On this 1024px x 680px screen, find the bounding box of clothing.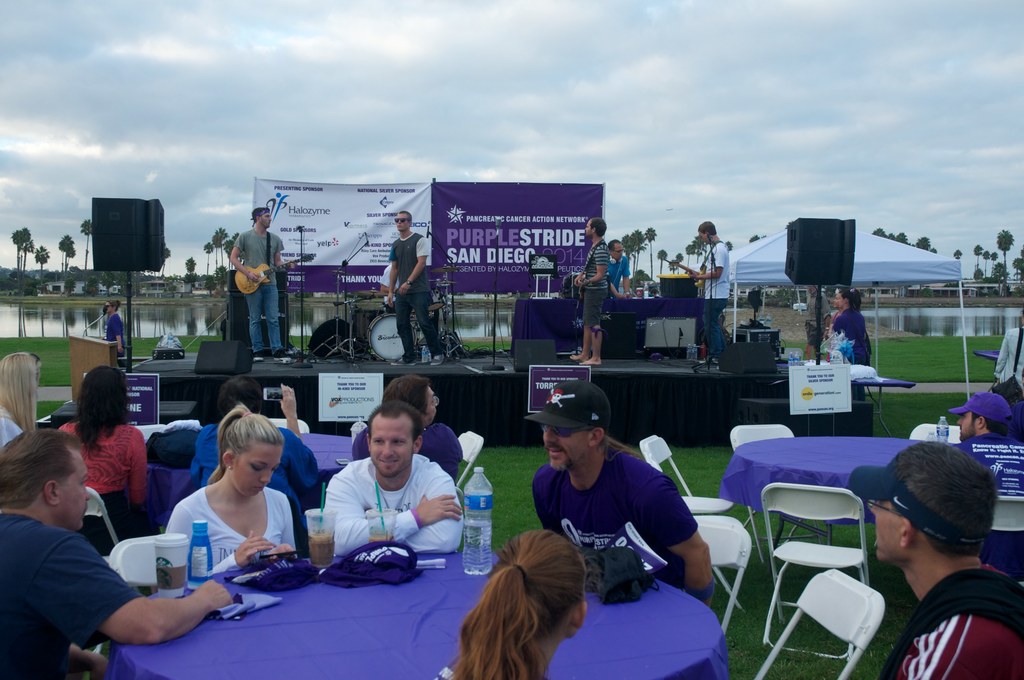
Bounding box: bbox(703, 236, 739, 354).
